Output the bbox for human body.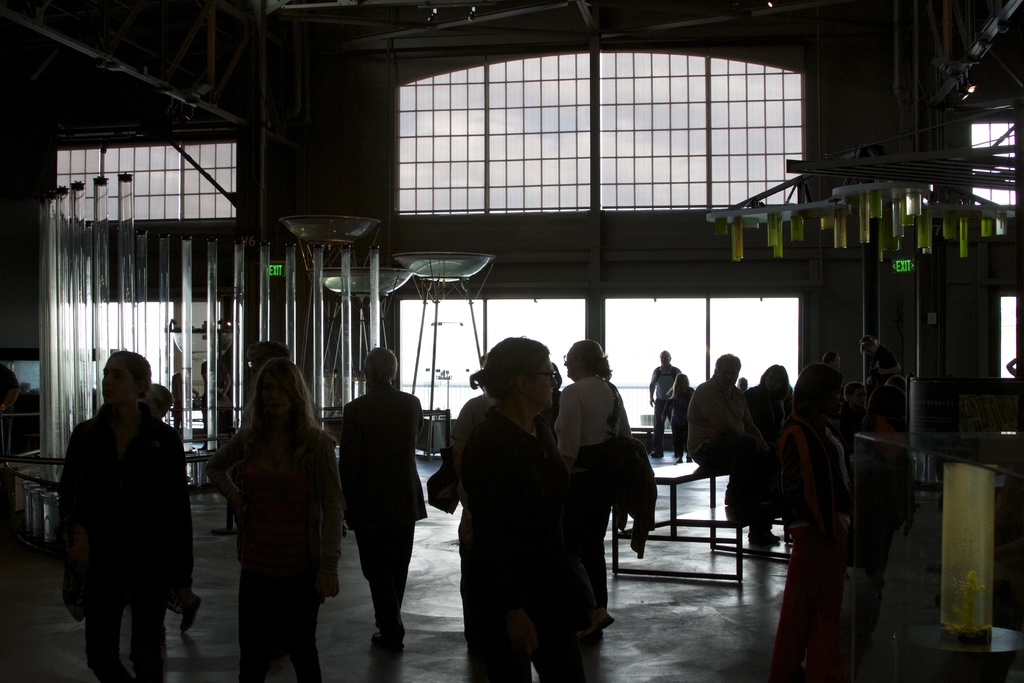
202, 420, 343, 682.
